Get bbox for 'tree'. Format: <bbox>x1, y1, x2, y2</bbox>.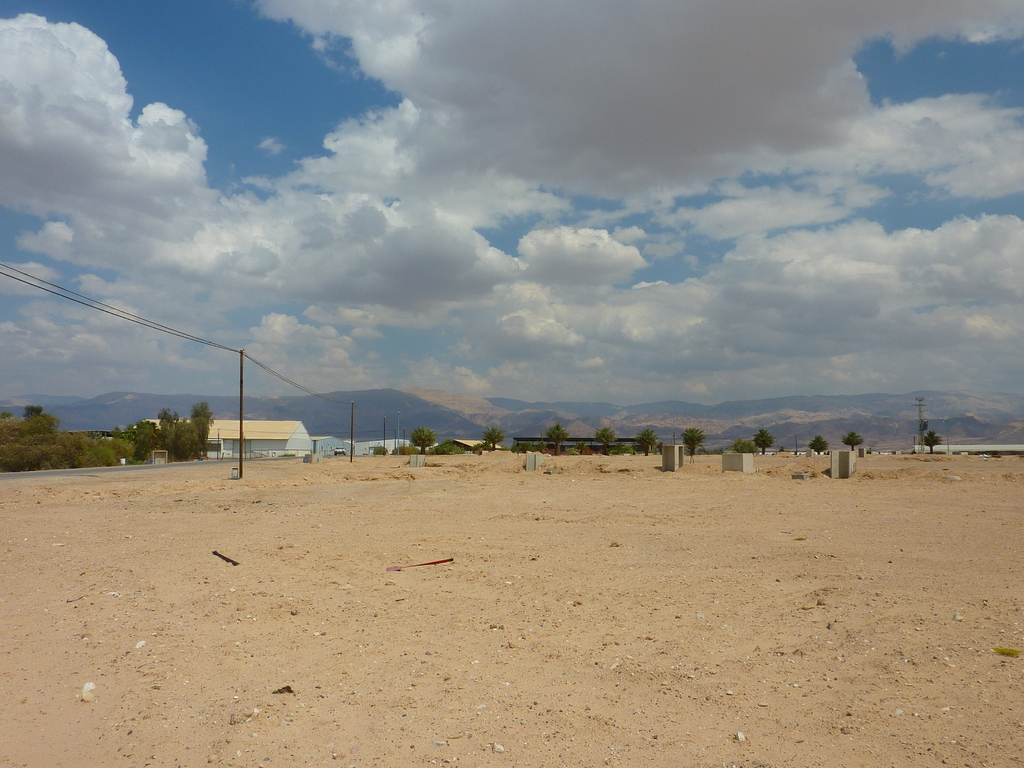
<bbox>104, 438, 130, 463</bbox>.
